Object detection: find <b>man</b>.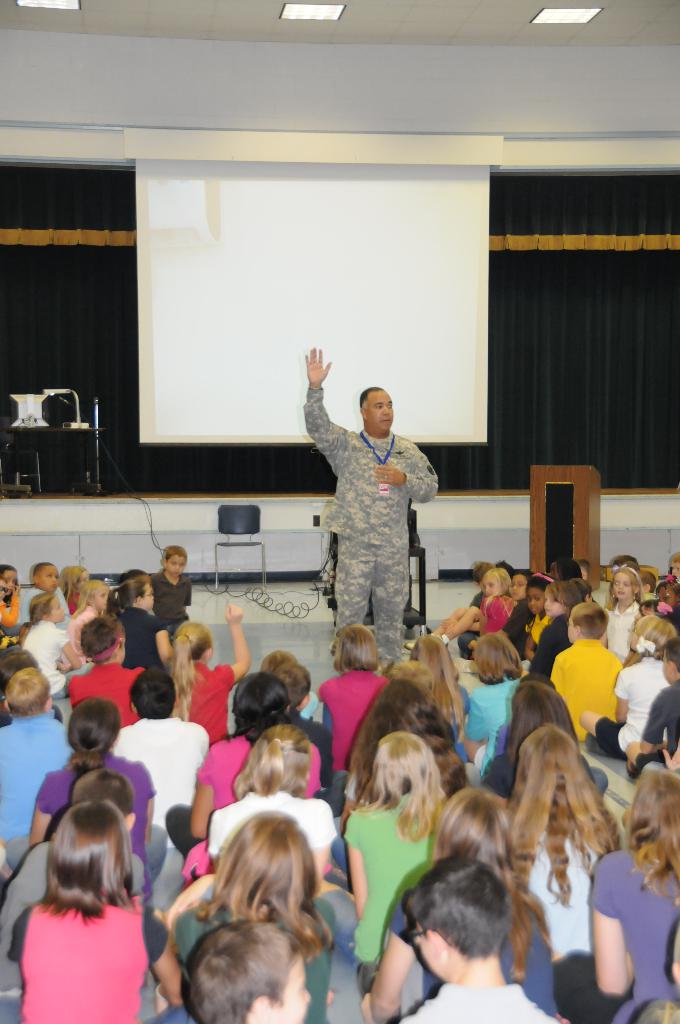
<box>300,344,441,666</box>.
